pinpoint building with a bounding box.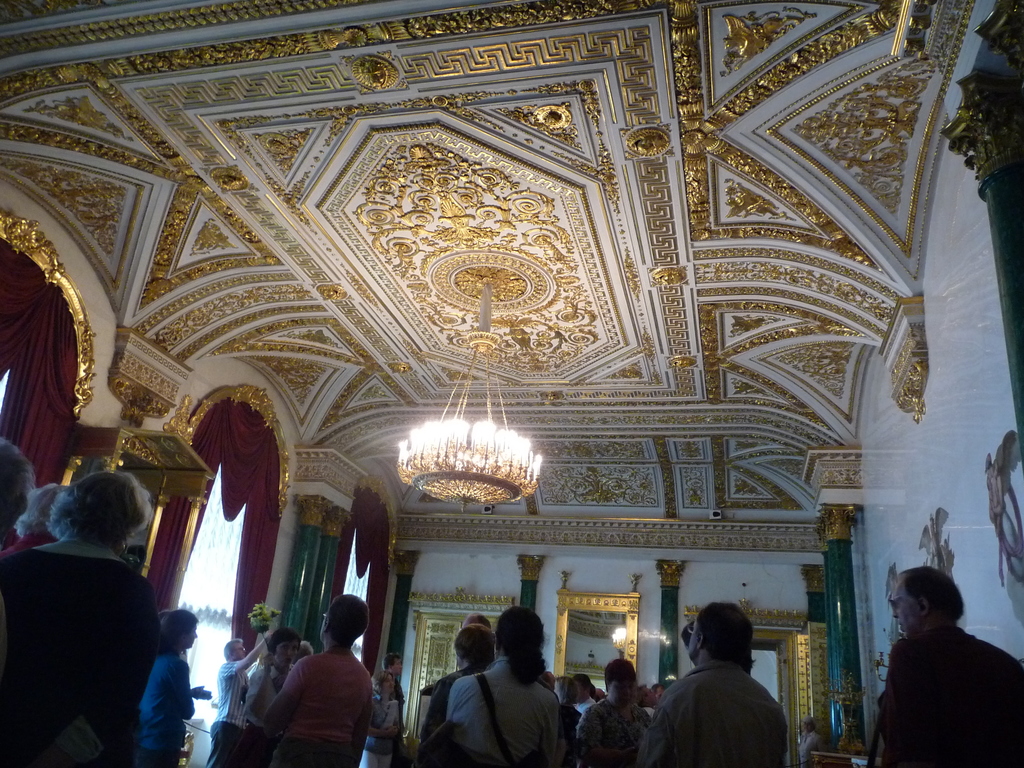
[0,16,1011,710].
